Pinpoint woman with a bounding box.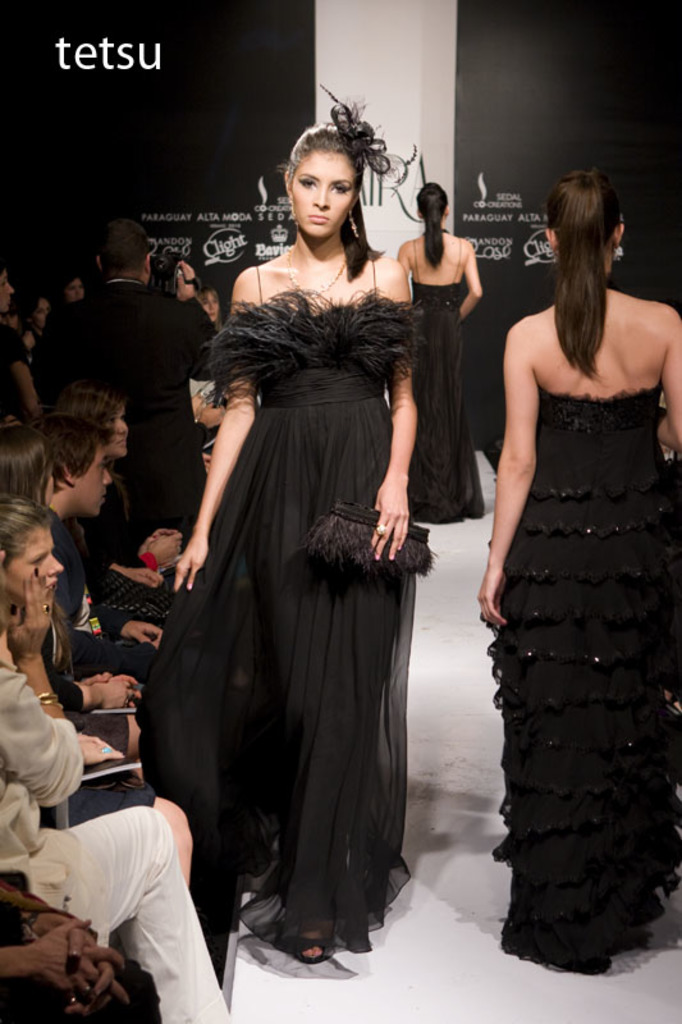
left=155, top=148, right=444, bottom=984.
